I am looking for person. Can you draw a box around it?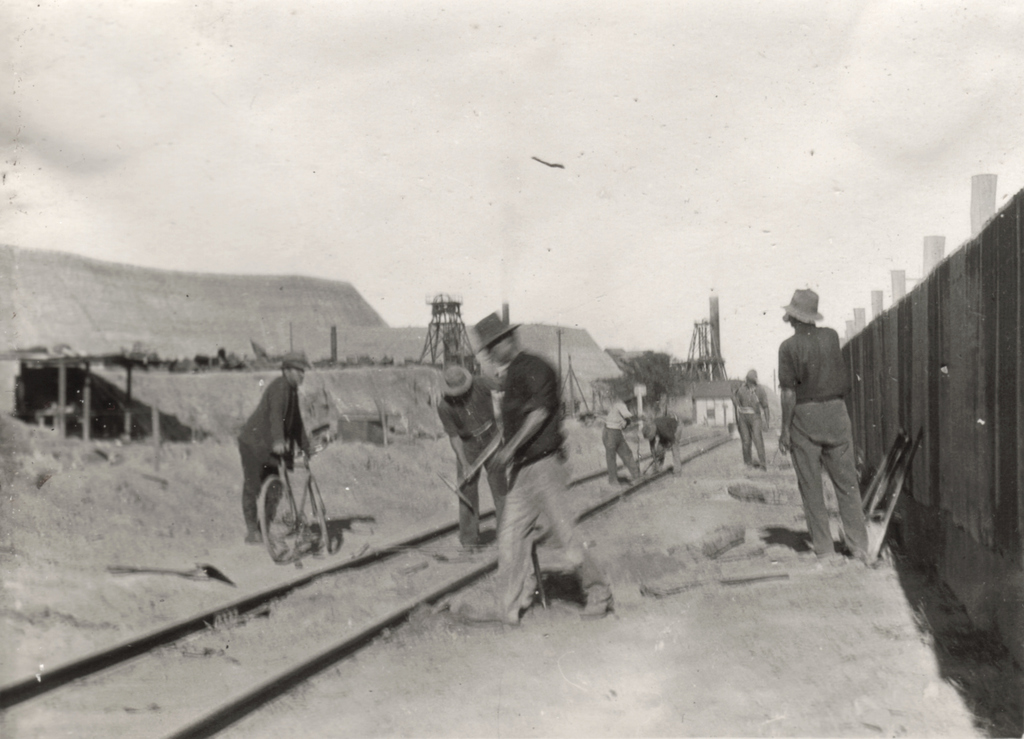
Sure, the bounding box is 726, 368, 773, 471.
